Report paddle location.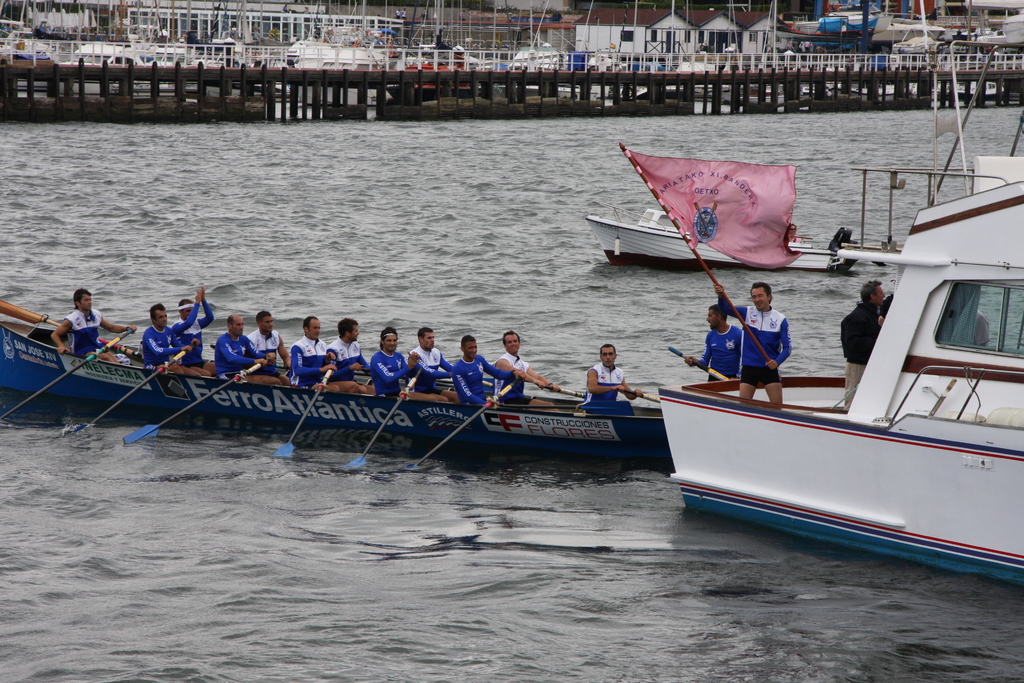
Report: 349/367/424/464.
